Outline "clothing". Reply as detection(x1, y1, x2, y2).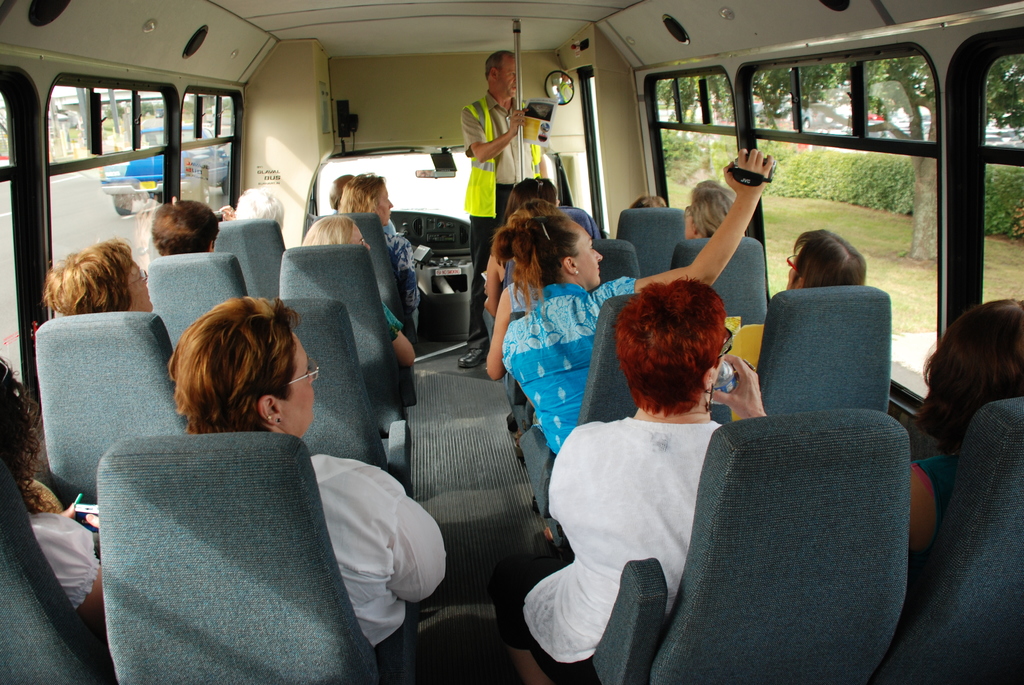
detection(462, 88, 548, 350).
